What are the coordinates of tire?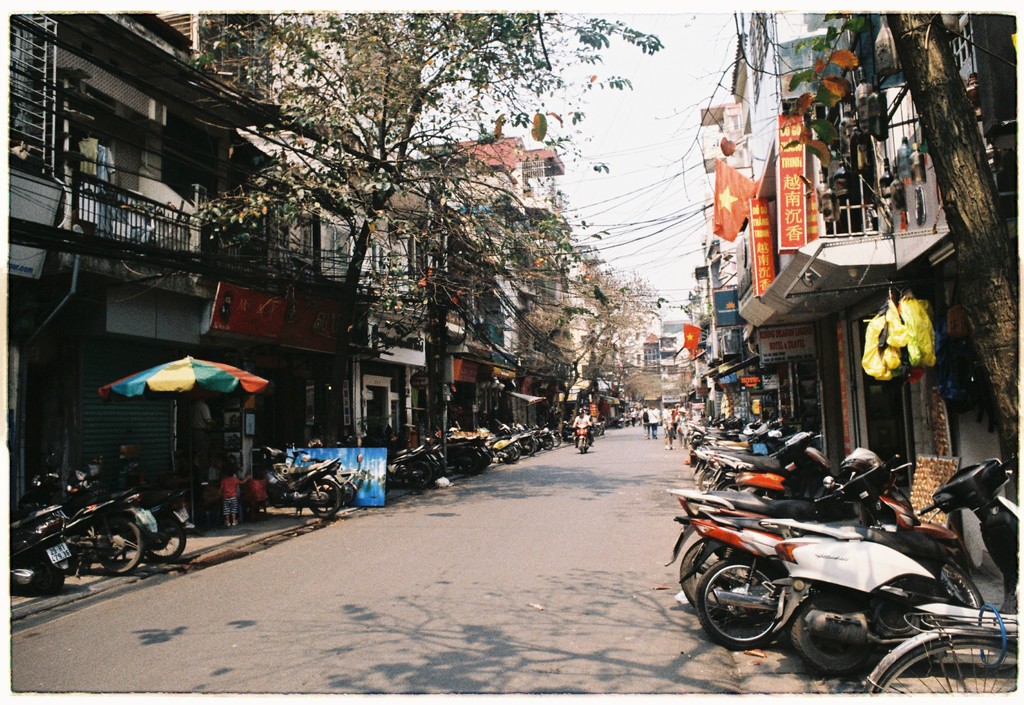
detection(424, 459, 436, 477).
